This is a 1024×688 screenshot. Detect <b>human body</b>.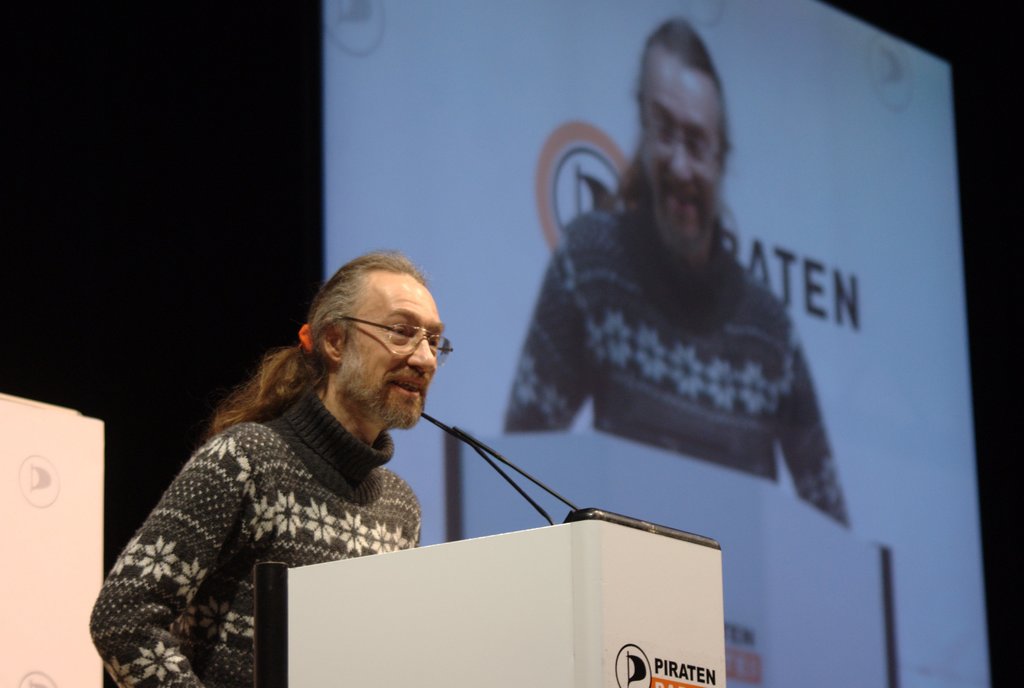
box(89, 246, 455, 687).
